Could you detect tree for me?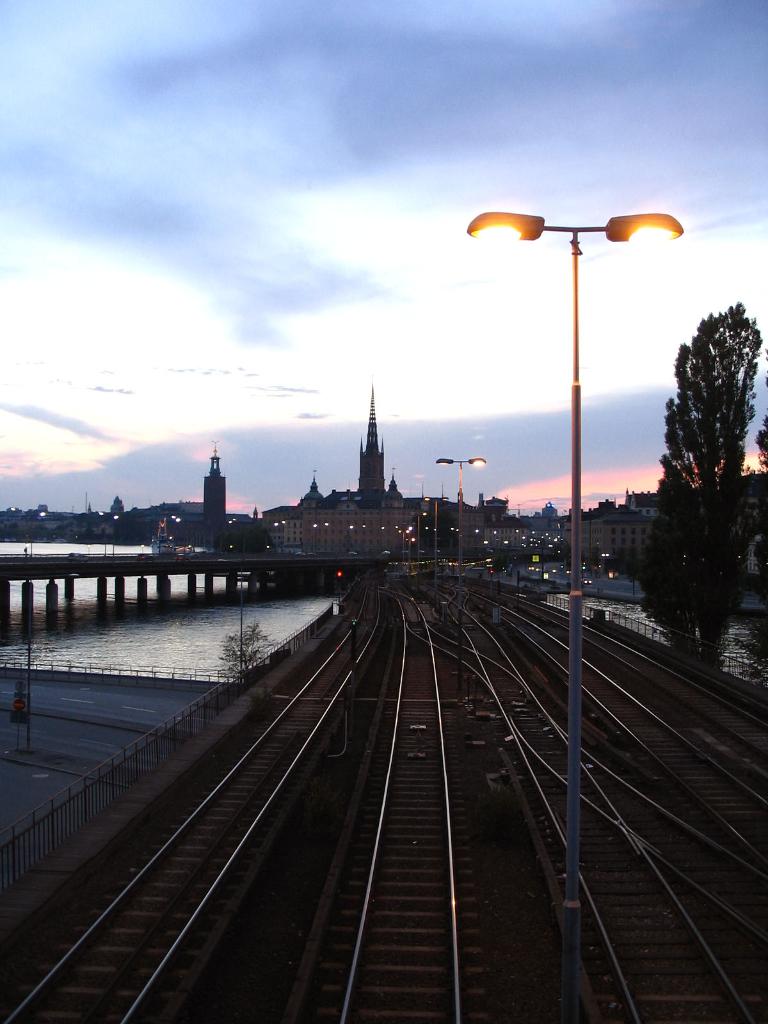
Detection result: box=[651, 273, 756, 653].
